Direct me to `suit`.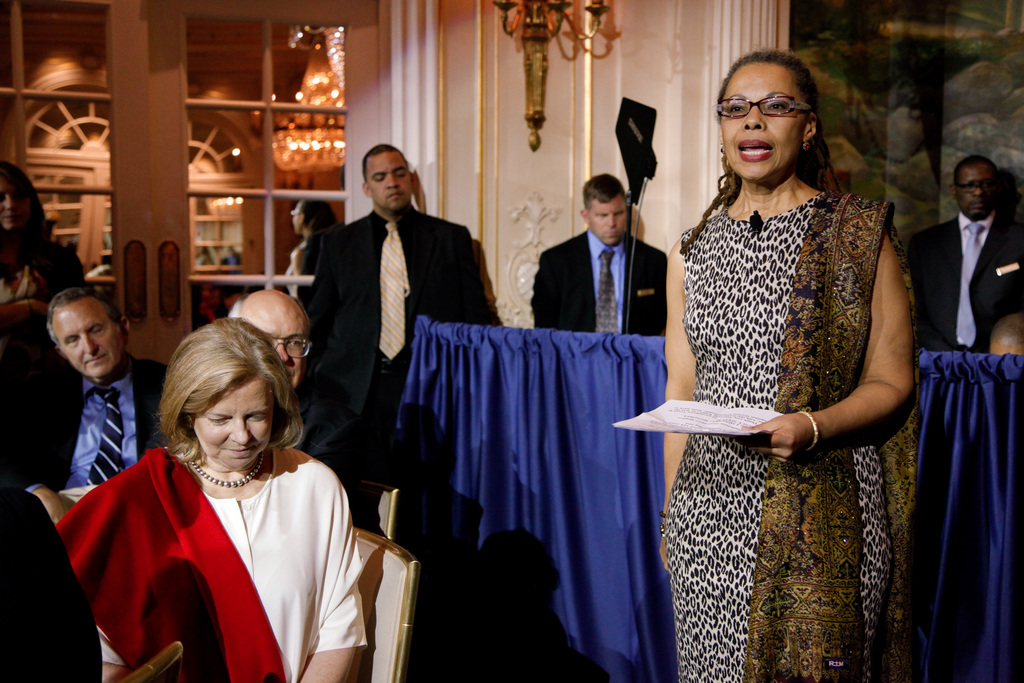
Direction: (left=0, top=355, right=173, bottom=490).
